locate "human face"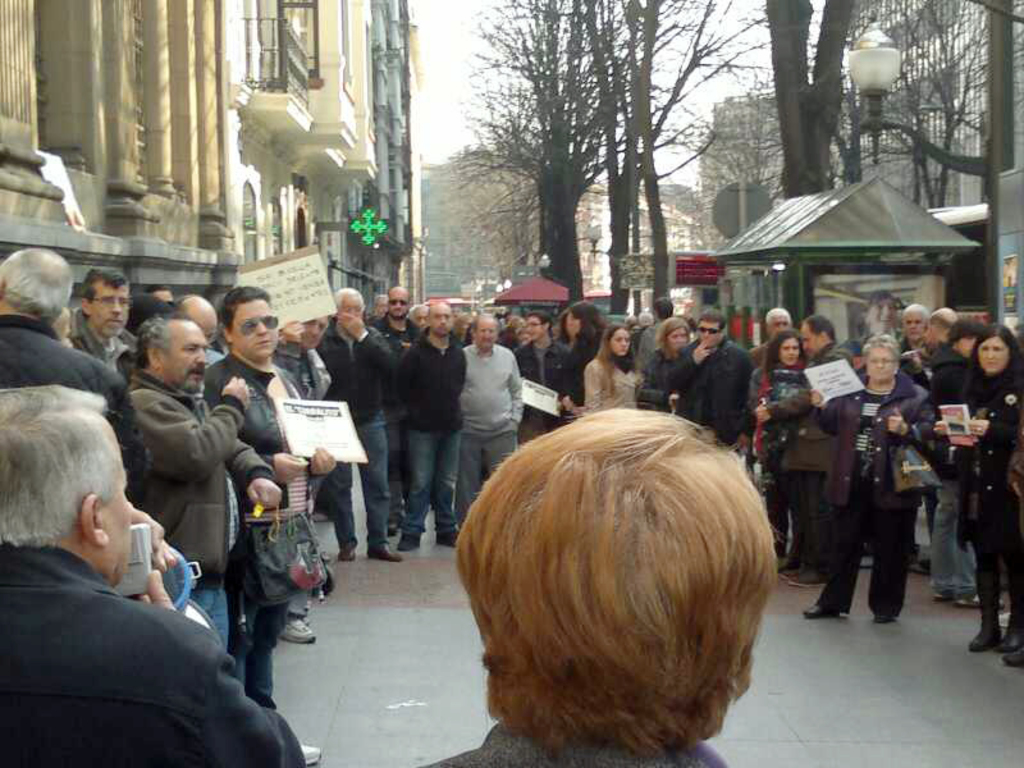
detection(88, 285, 129, 337)
